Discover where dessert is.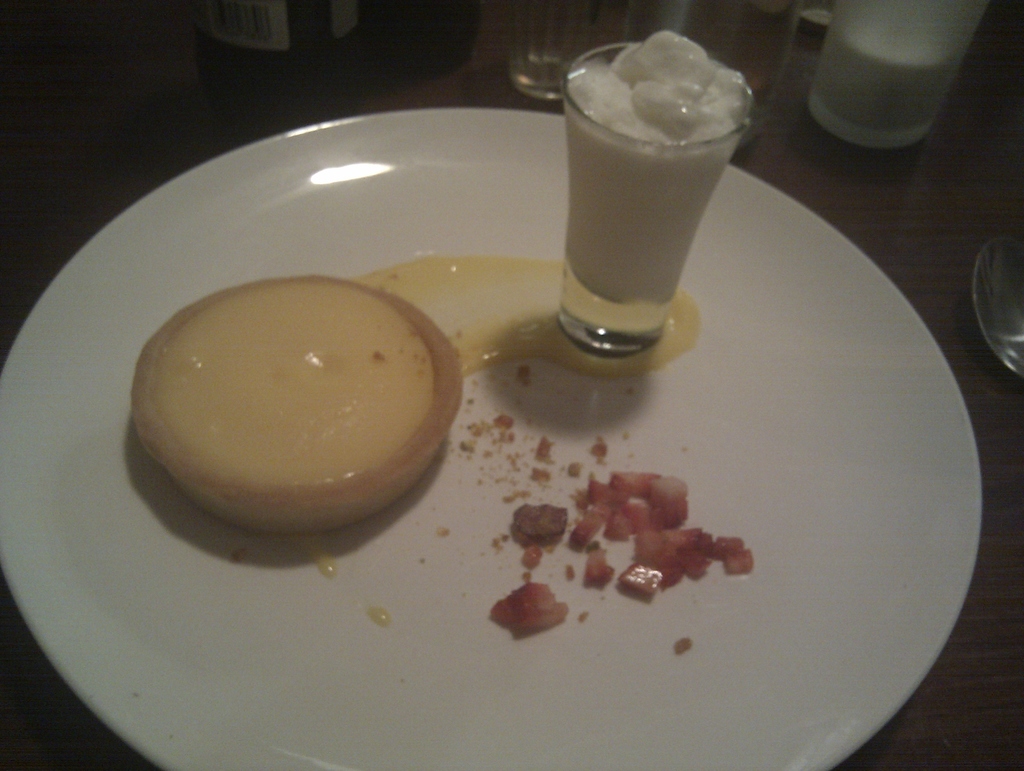
Discovered at locate(129, 280, 453, 549).
